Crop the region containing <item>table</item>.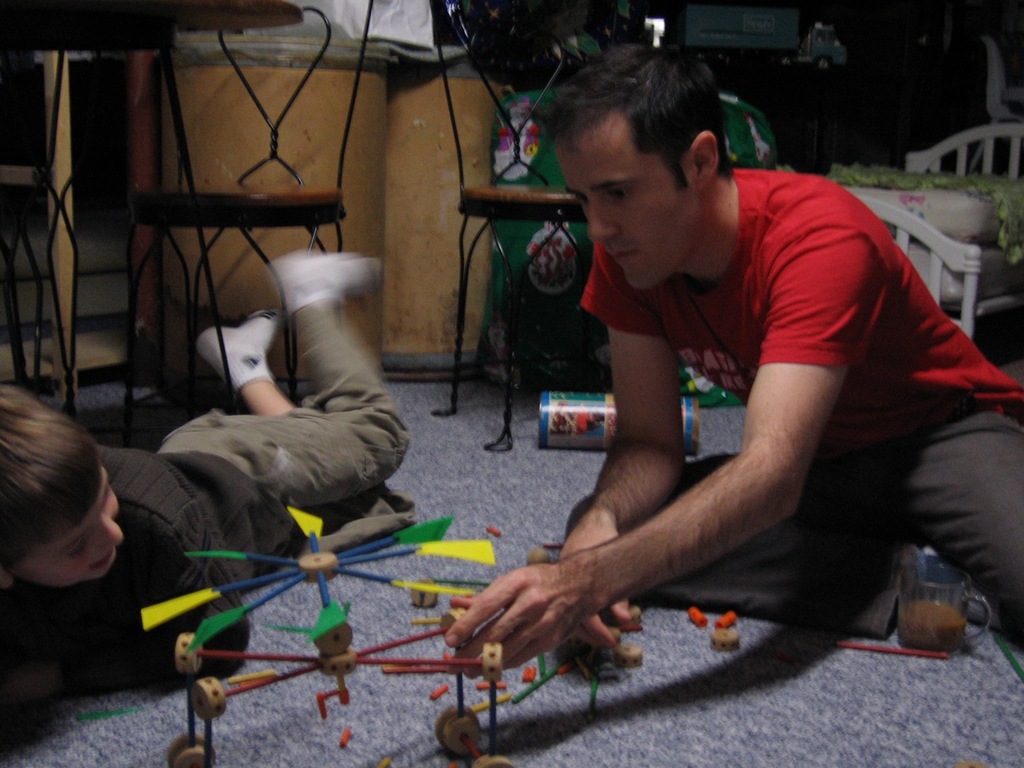
Crop region: detection(0, 0, 303, 416).
